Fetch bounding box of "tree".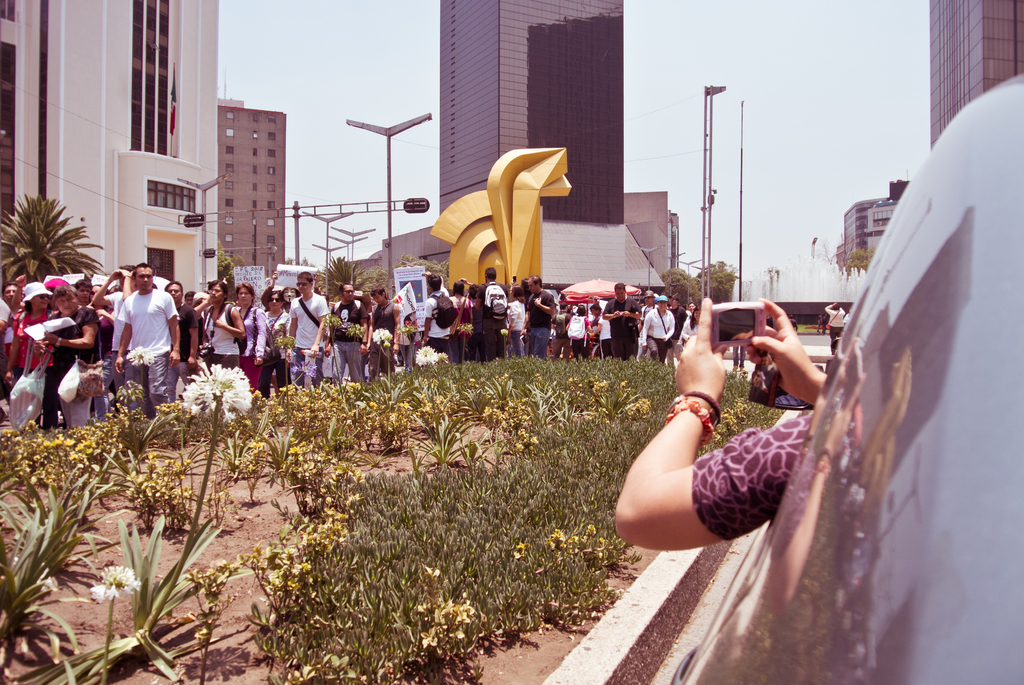
Bbox: 819 237 877 271.
